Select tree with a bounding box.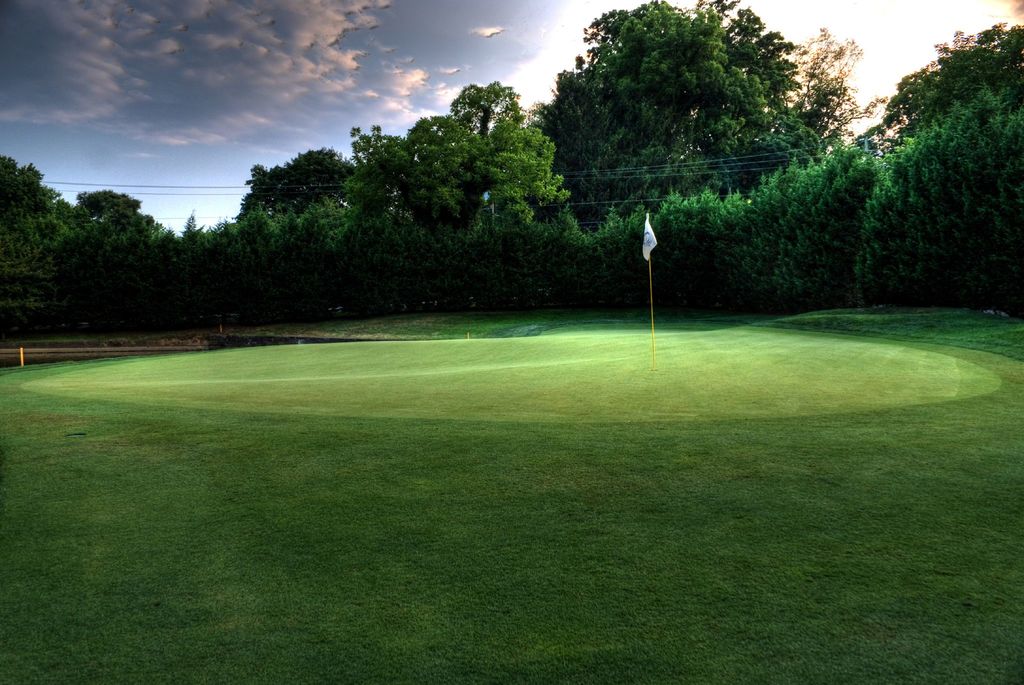
box(81, 192, 150, 213).
